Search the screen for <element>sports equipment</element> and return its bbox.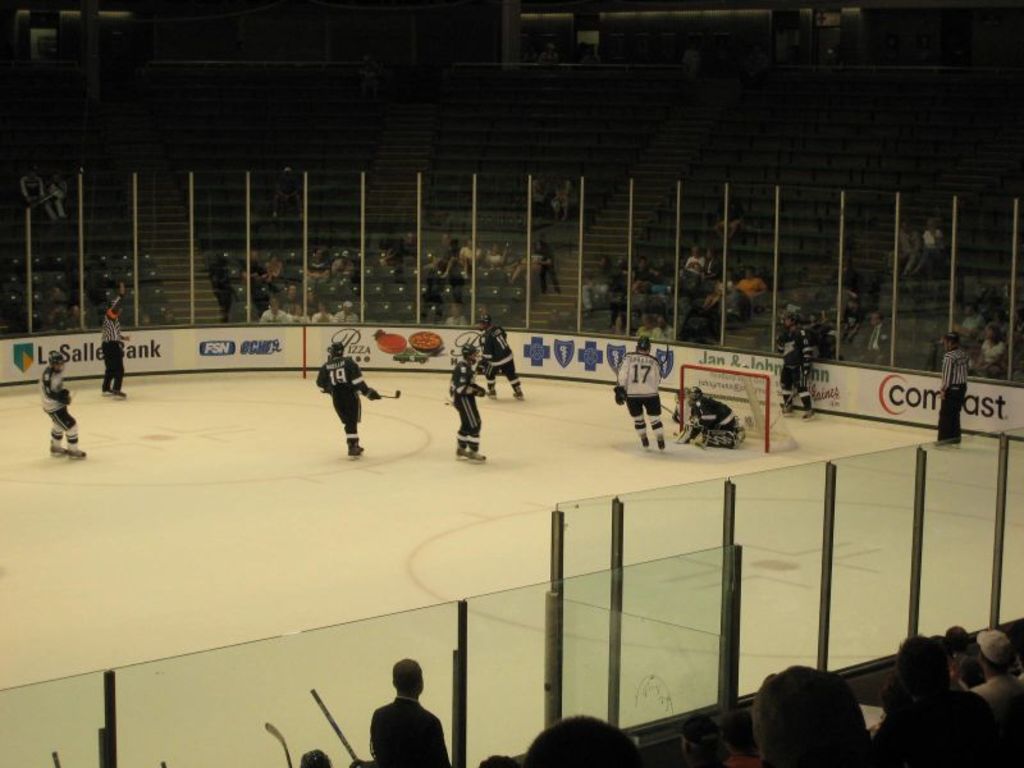
Found: <box>800,403,818,419</box>.
